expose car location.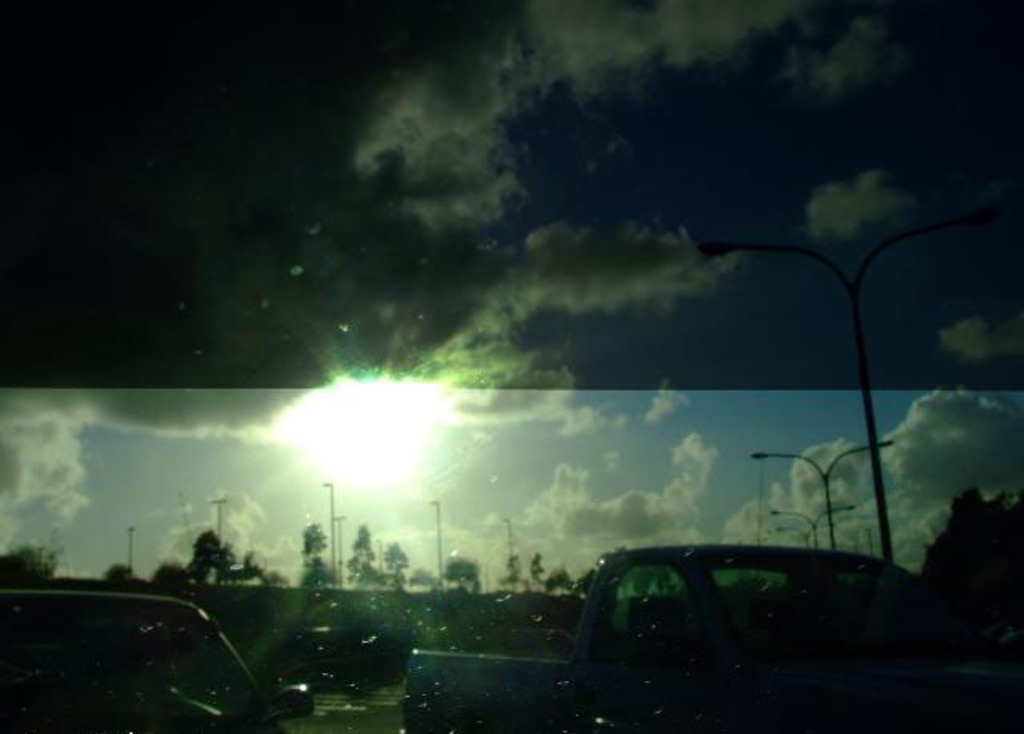
Exposed at left=400, top=542, right=1022, bottom=732.
